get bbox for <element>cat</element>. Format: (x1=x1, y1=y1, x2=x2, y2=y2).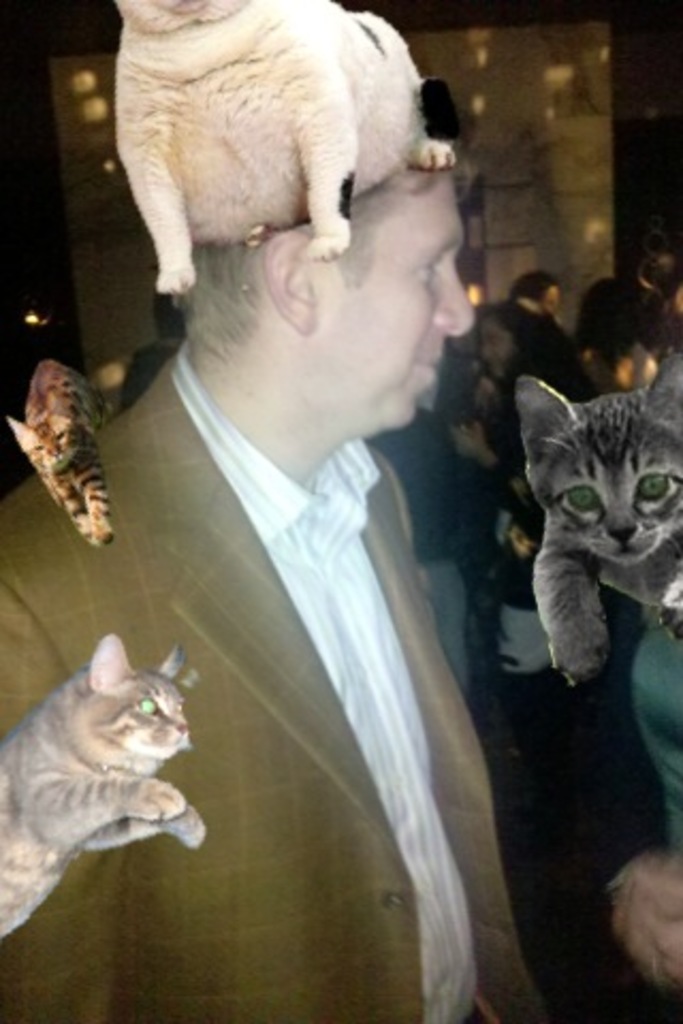
(x1=514, y1=350, x2=681, y2=681).
